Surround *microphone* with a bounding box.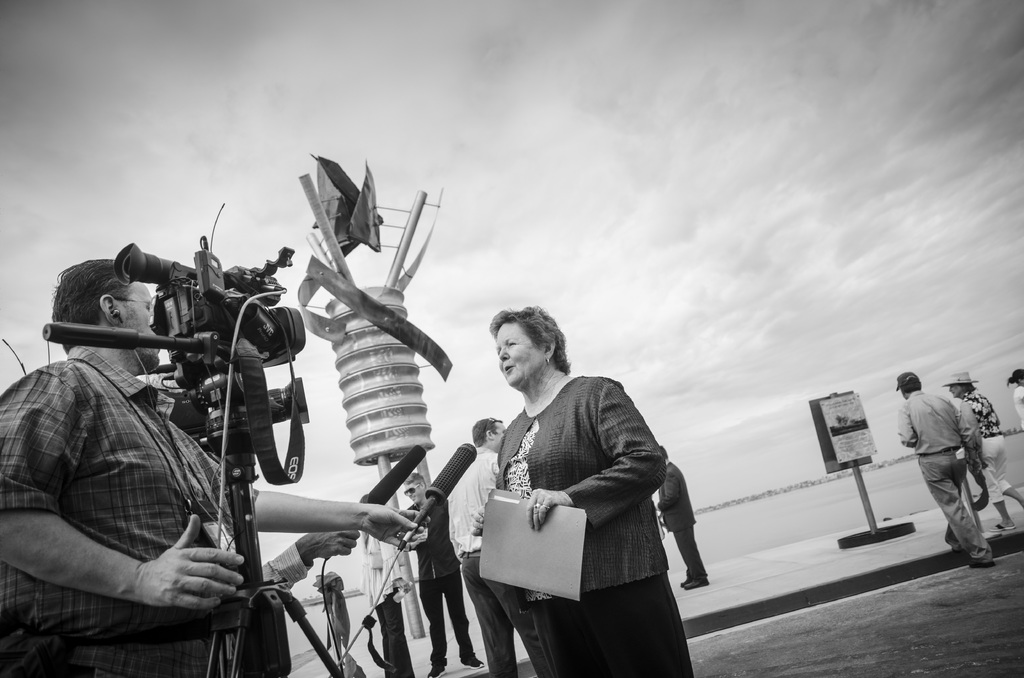
left=401, top=442, right=477, bottom=547.
